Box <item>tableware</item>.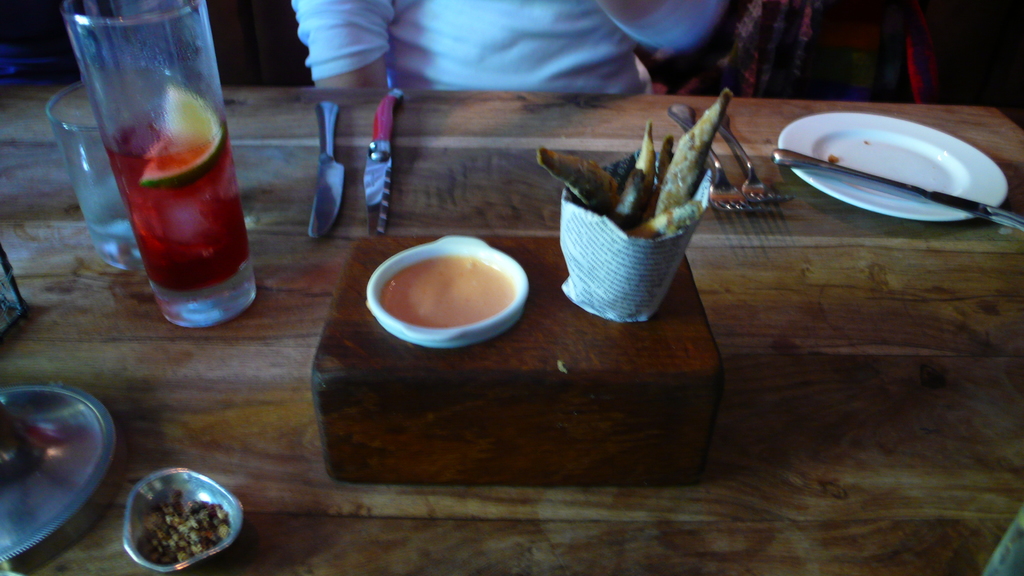
detection(716, 109, 793, 205).
